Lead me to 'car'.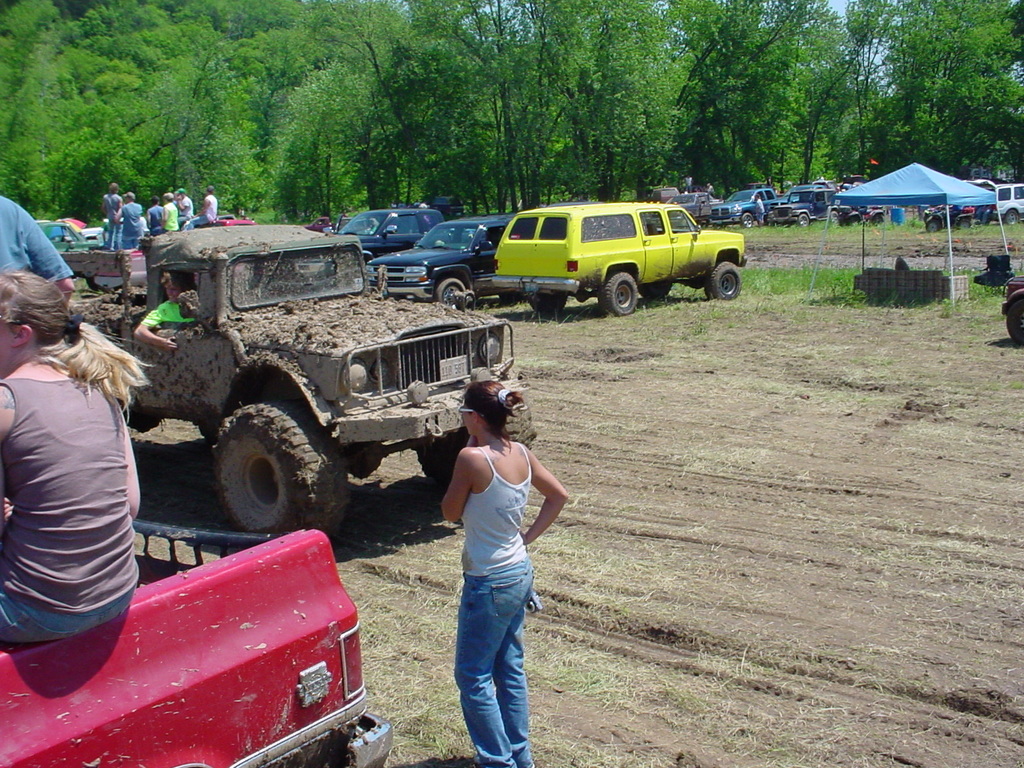
Lead to (x1=338, y1=212, x2=441, y2=268).
